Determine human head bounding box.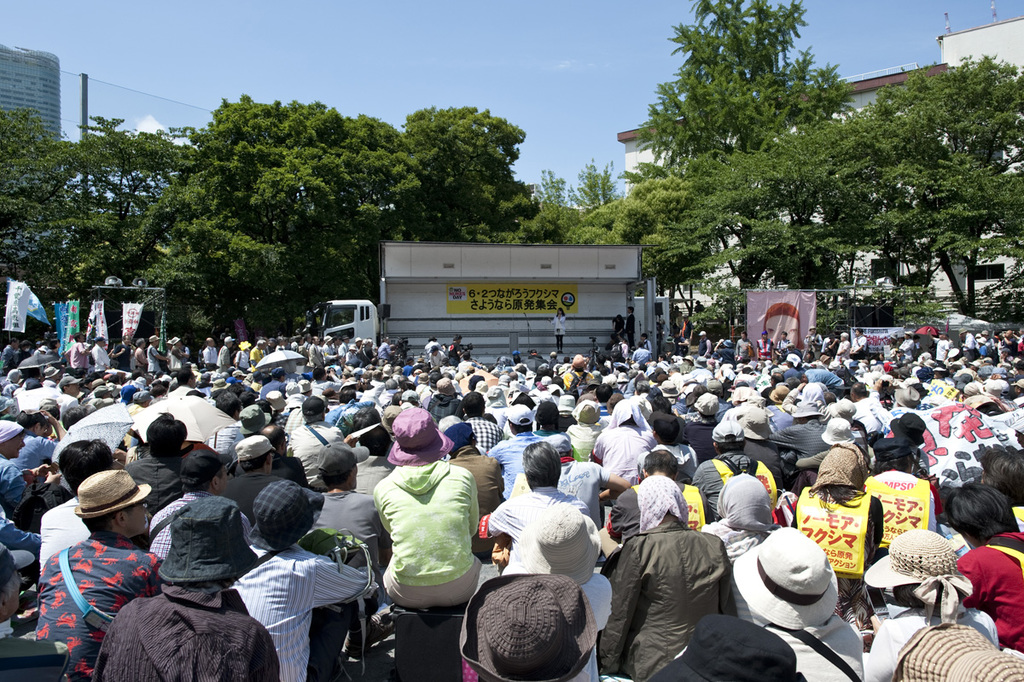
Determined: (x1=122, y1=332, x2=133, y2=345).
